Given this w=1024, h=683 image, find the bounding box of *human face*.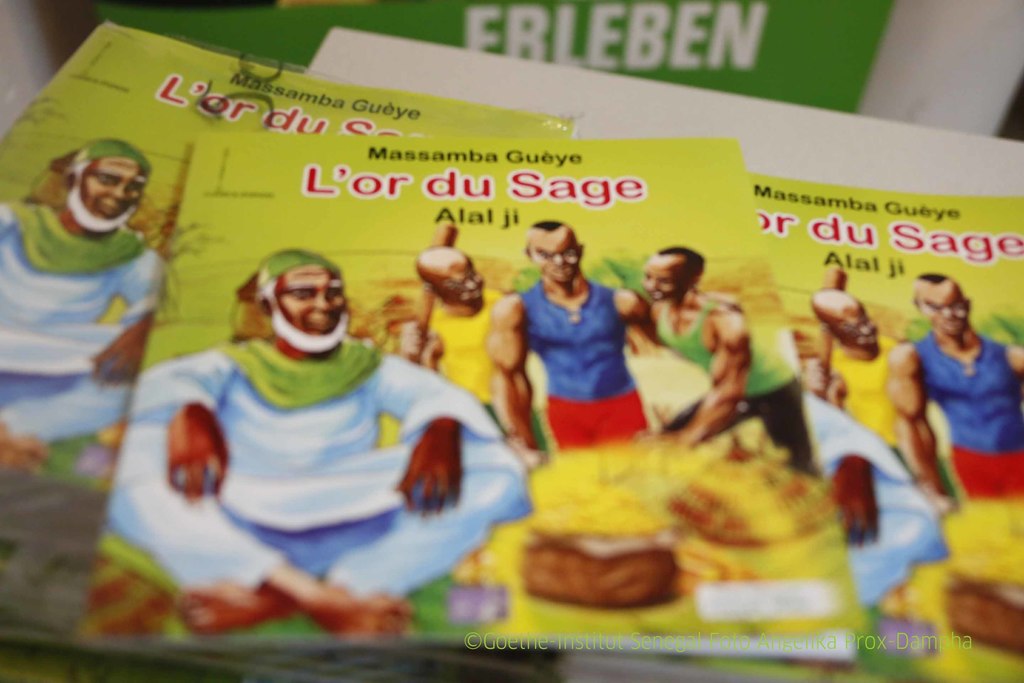
446, 254, 485, 303.
